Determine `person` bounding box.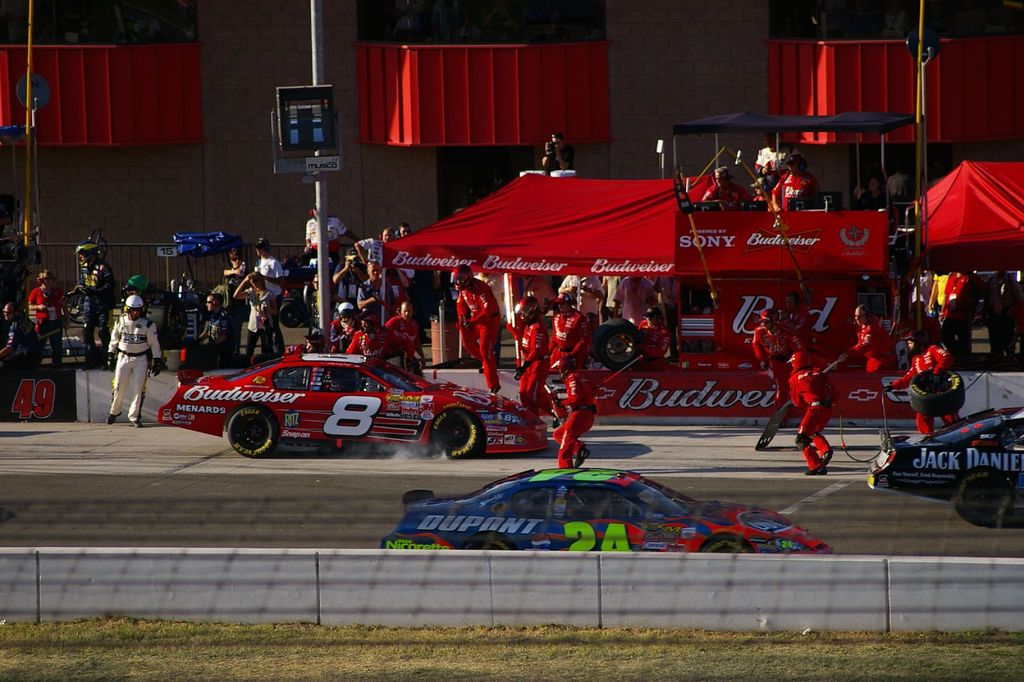
Determined: bbox(541, 131, 570, 170).
